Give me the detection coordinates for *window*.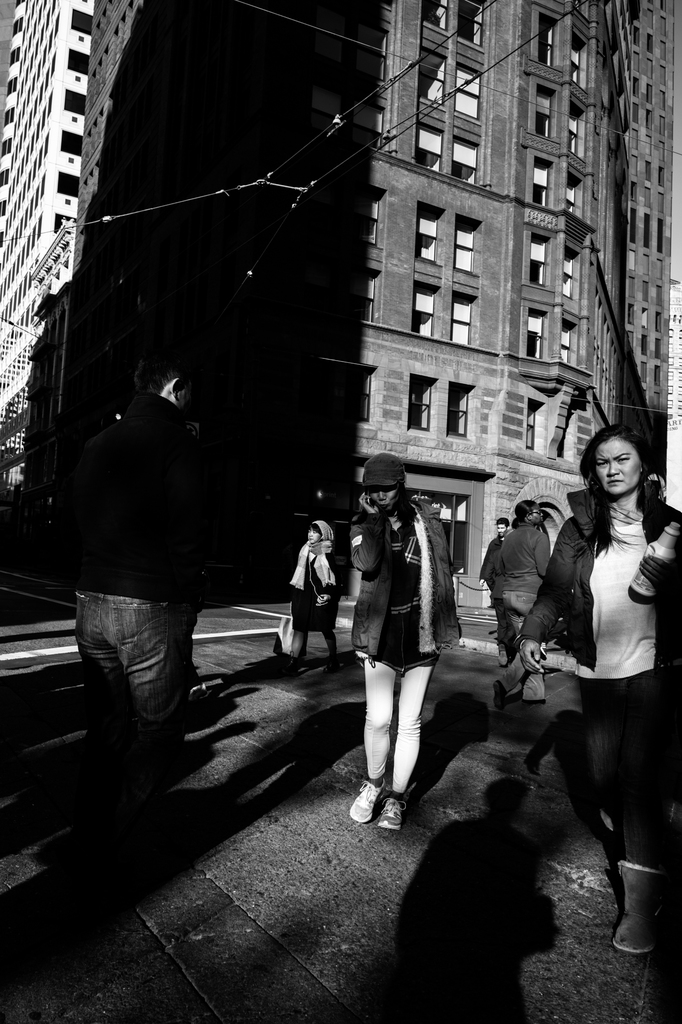
Rect(528, 230, 547, 282).
